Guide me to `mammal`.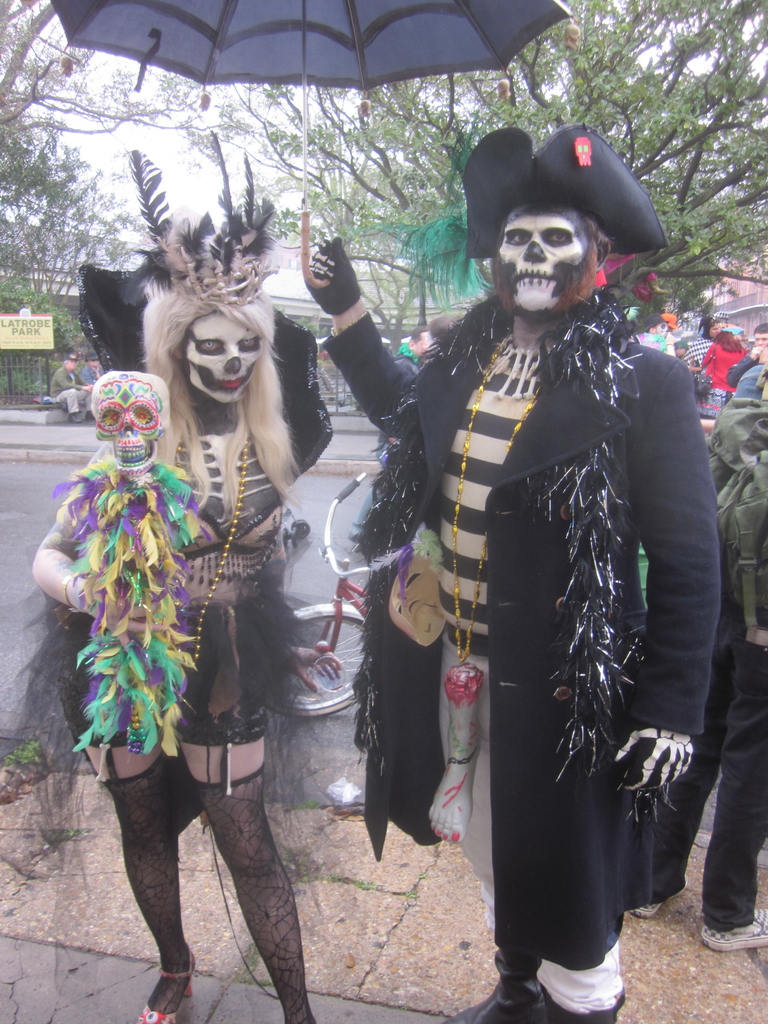
Guidance: [x1=344, y1=318, x2=431, y2=539].
